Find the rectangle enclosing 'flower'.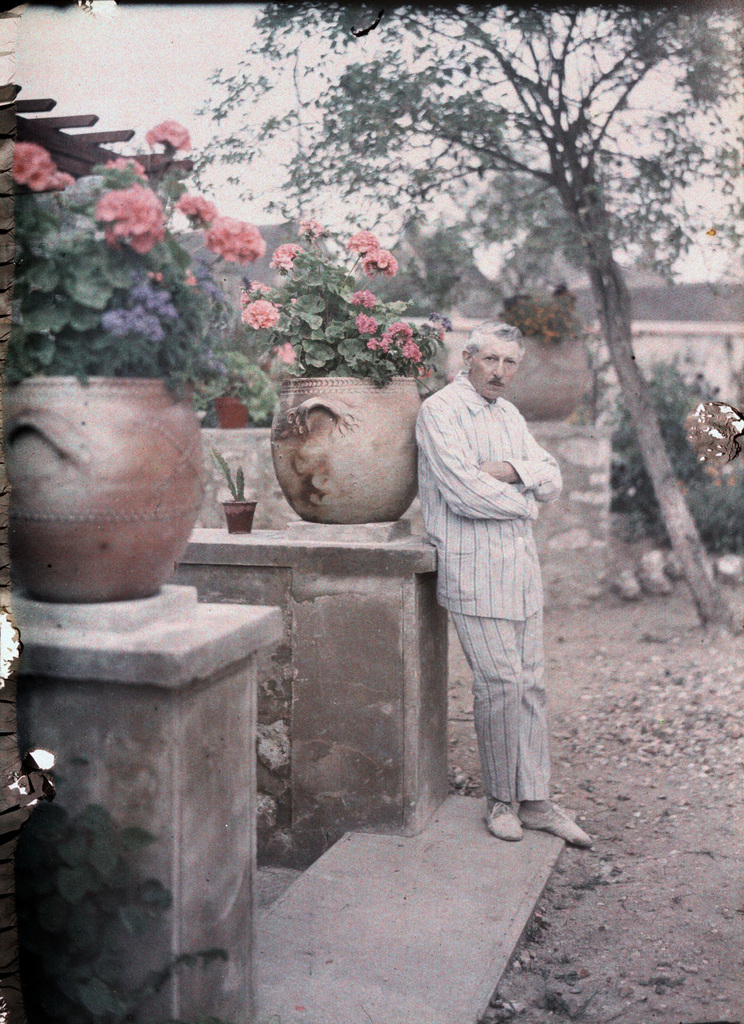
bbox=[238, 297, 279, 332].
